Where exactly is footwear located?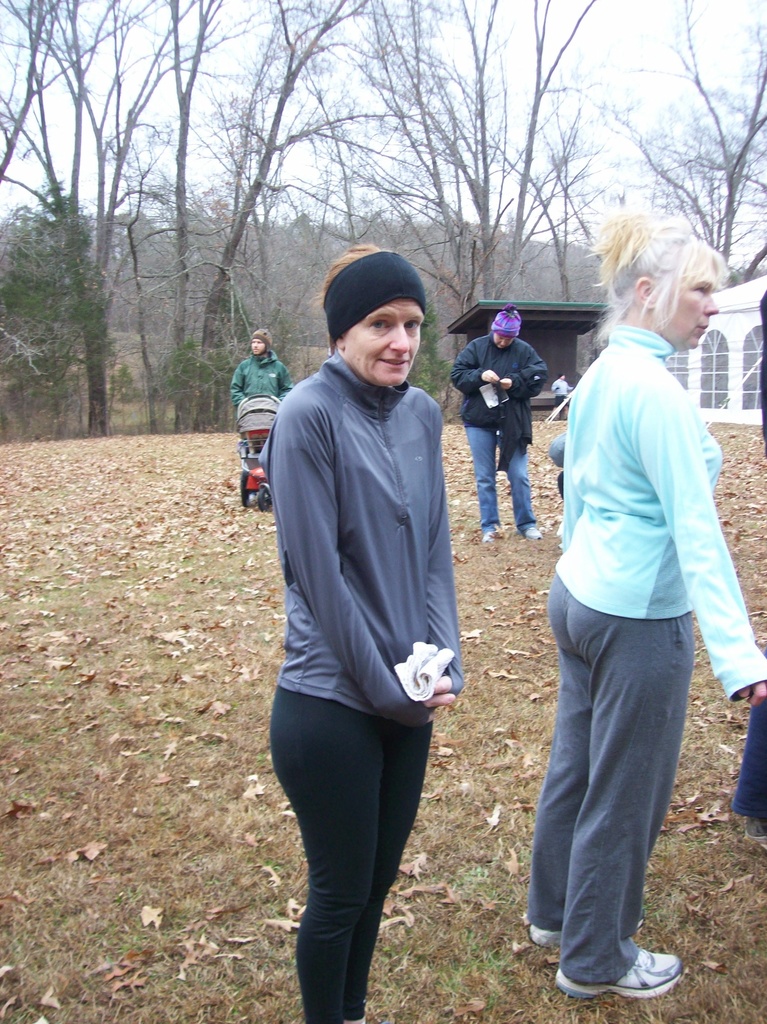
Its bounding box is left=524, top=924, right=561, bottom=948.
